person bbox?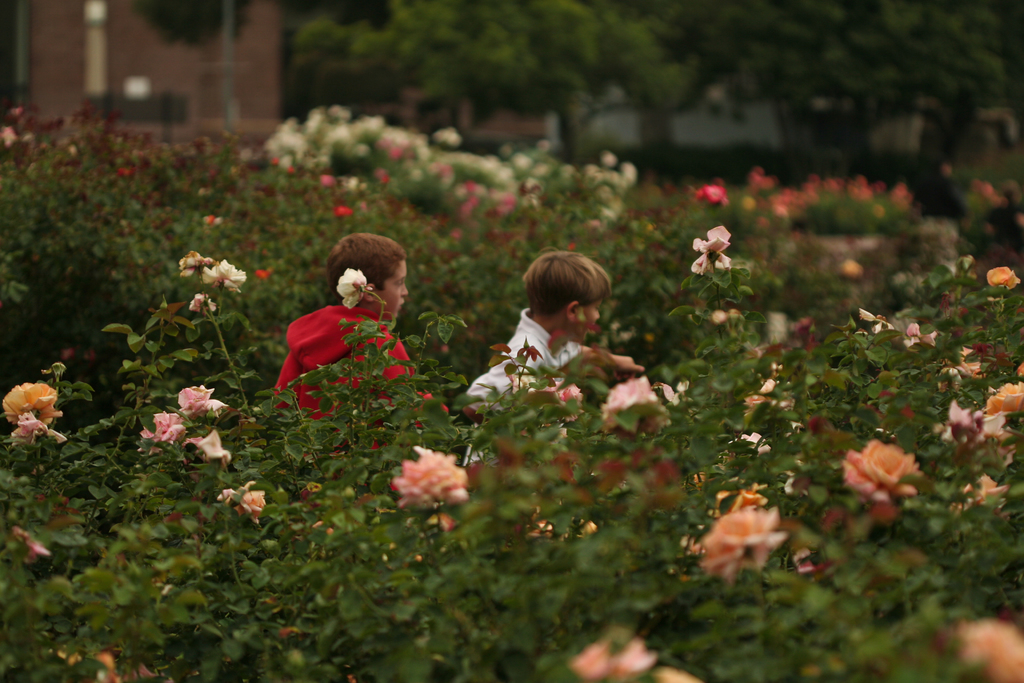
<box>464,245,639,400</box>
